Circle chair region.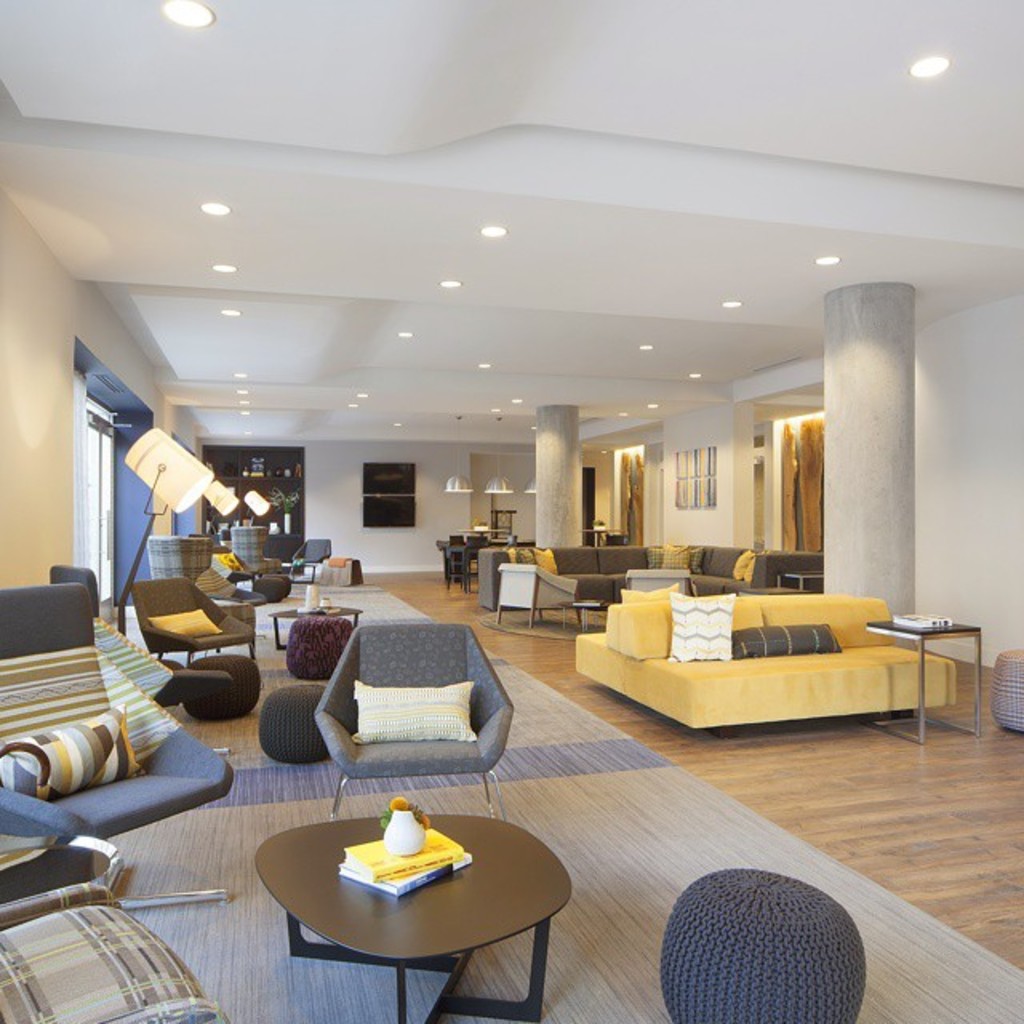
Region: crop(624, 568, 696, 597).
